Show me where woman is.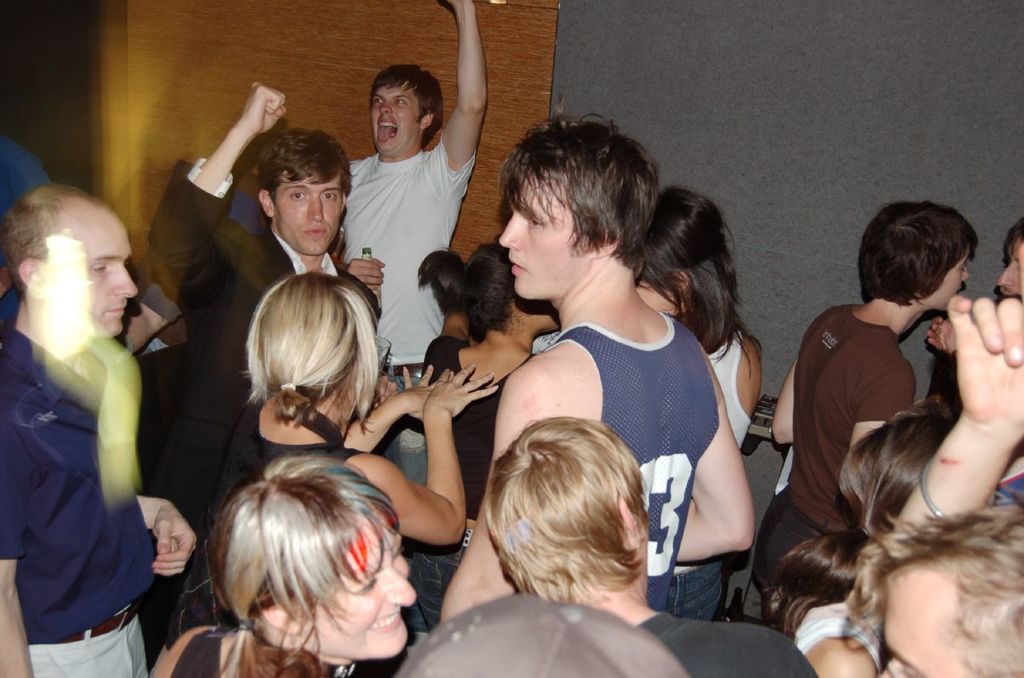
woman is at [x1=150, y1=457, x2=416, y2=677].
